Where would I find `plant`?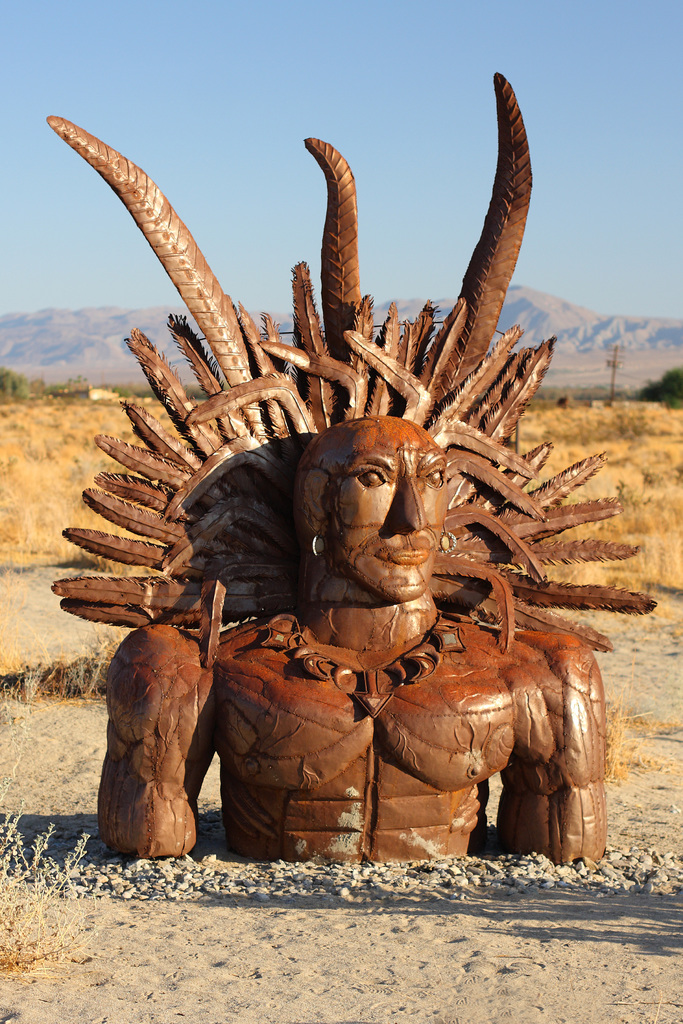
At (631, 369, 682, 414).
